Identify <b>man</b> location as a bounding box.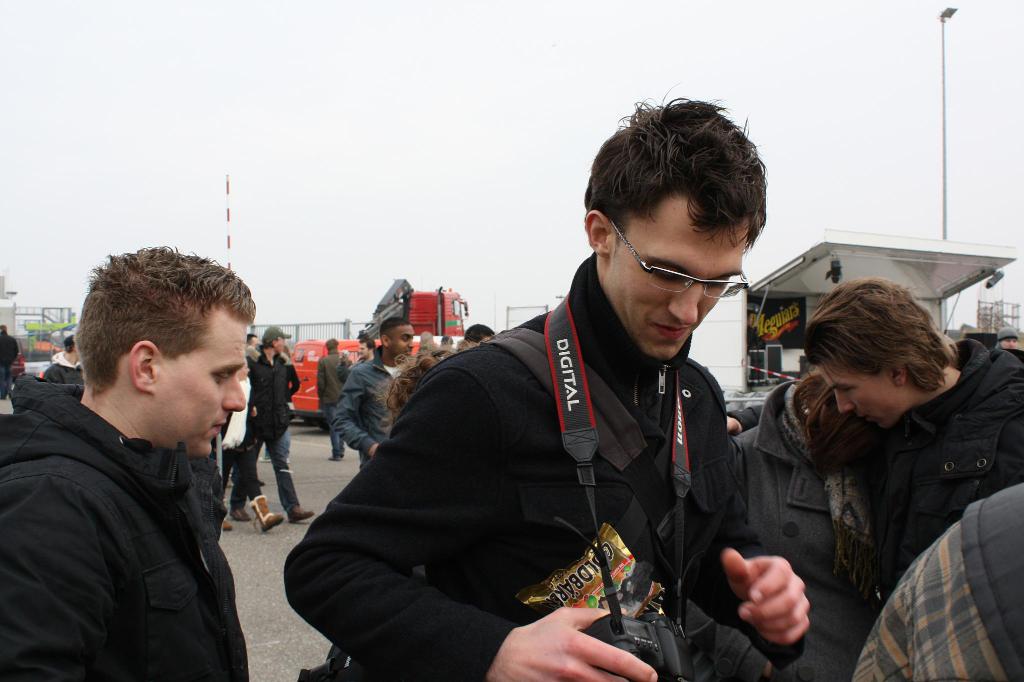
319, 336, 348, 459.
